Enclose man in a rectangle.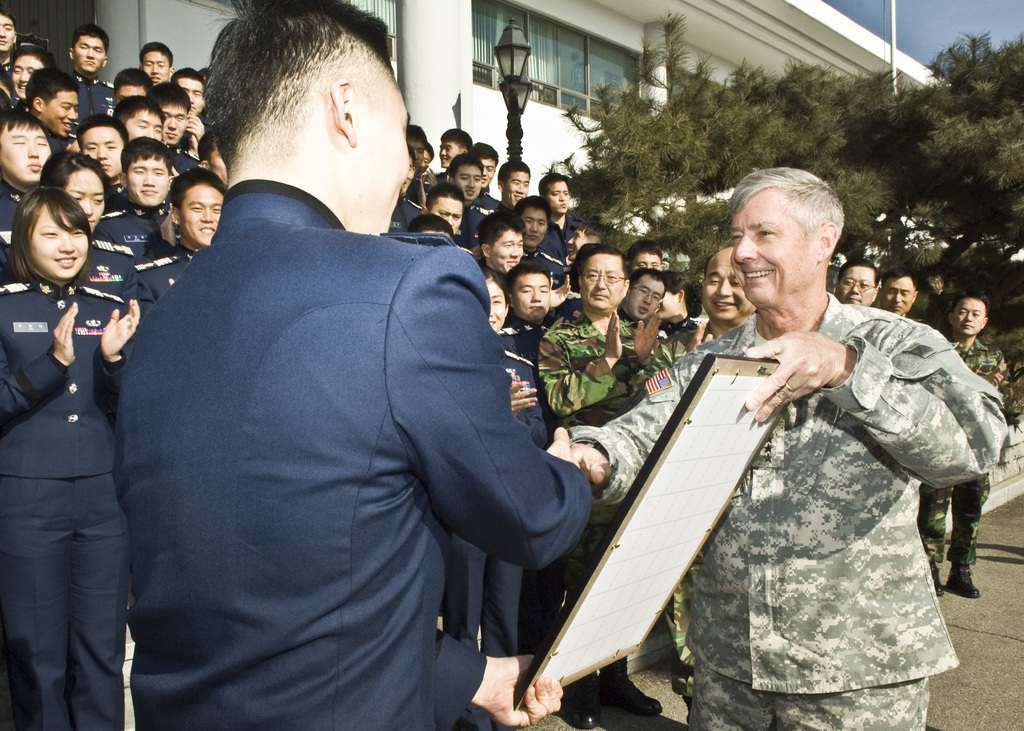
bbox(443, 150, 492, 237).
